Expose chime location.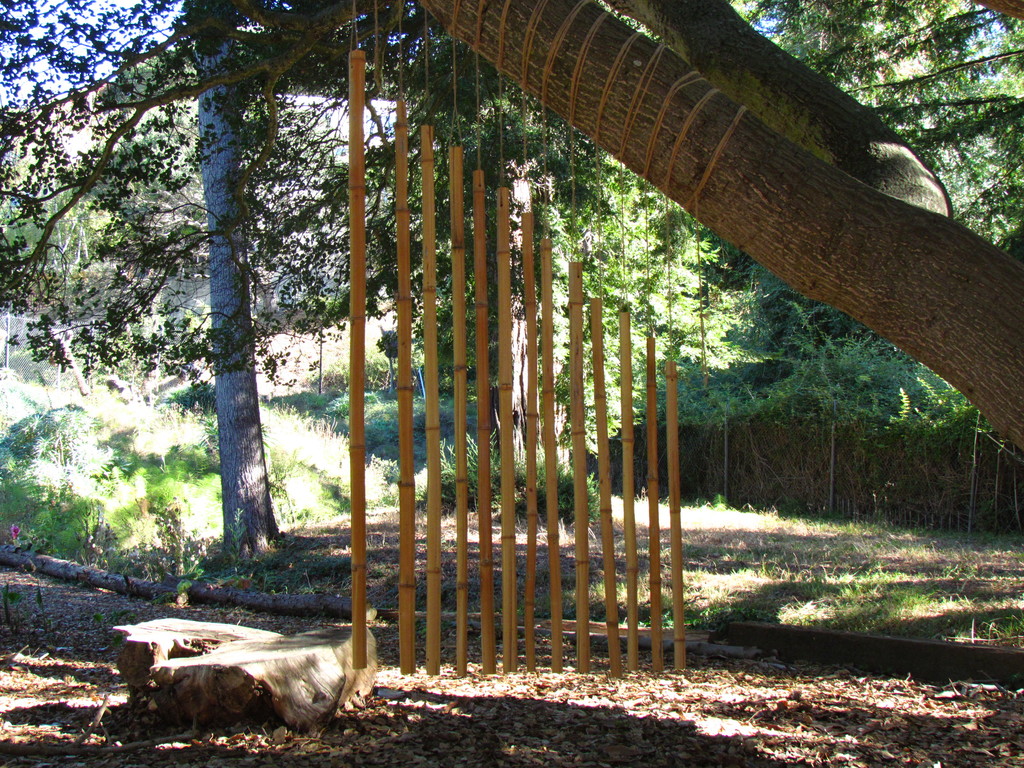
Exposed at select_region(352, 0, 697, 679).
